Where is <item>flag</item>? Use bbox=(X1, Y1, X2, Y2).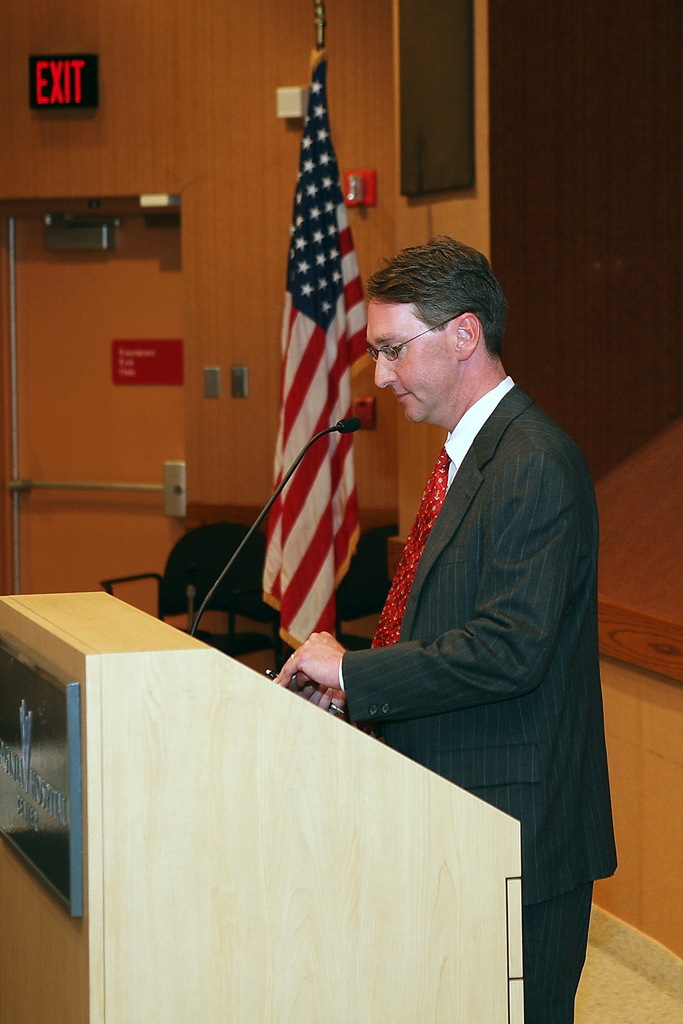
bbox=(259, 50, 374, 659).
